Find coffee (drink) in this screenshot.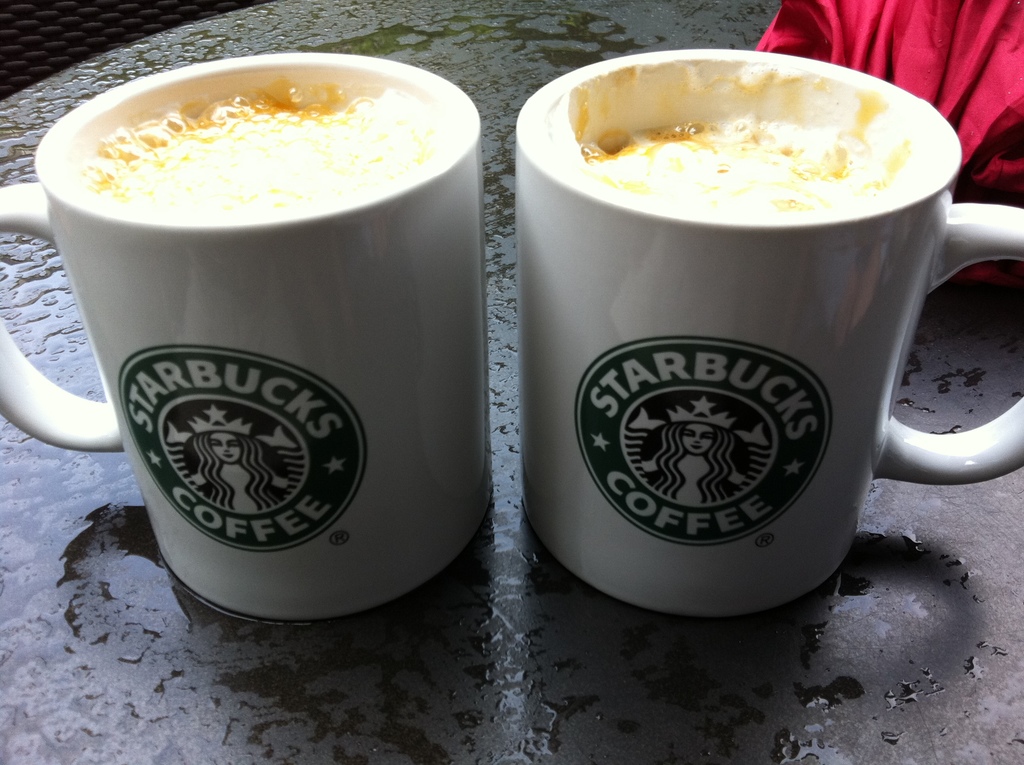
The bounding box for coffee (drink) is [x1=56, y1=56, x2=454, y2=218].
